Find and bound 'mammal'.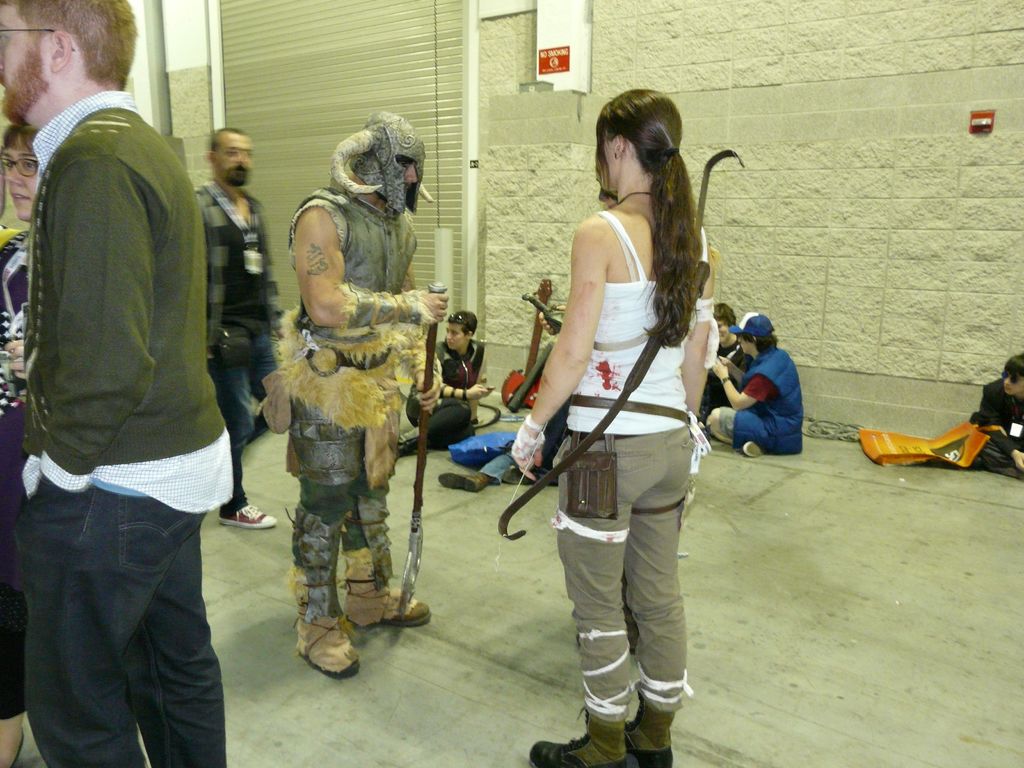
Bound: (257, 114, 448, 673).
